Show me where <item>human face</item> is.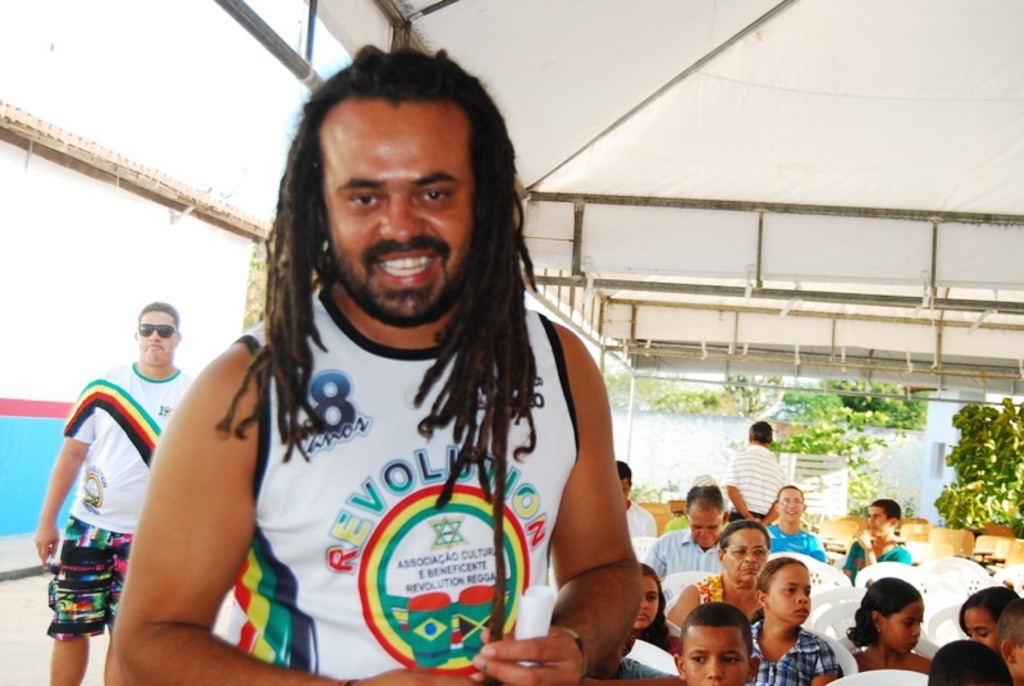
<item>human face</item> is at 717,517,762,585.
